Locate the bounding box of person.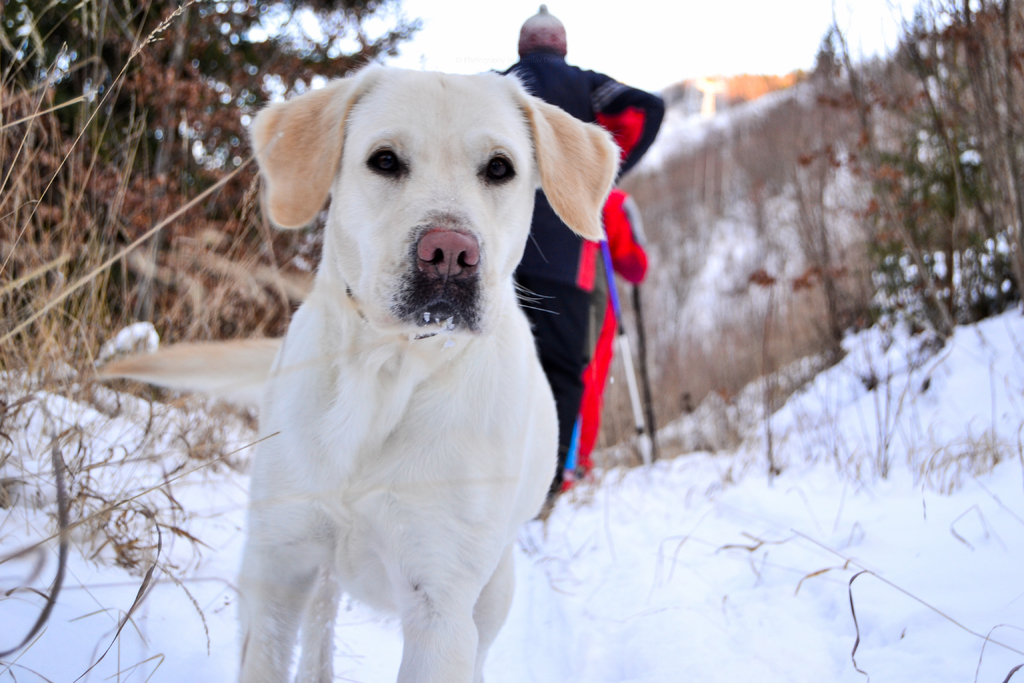
Bounding box: <bbox>474, 14, 661, 495</bbox>.
